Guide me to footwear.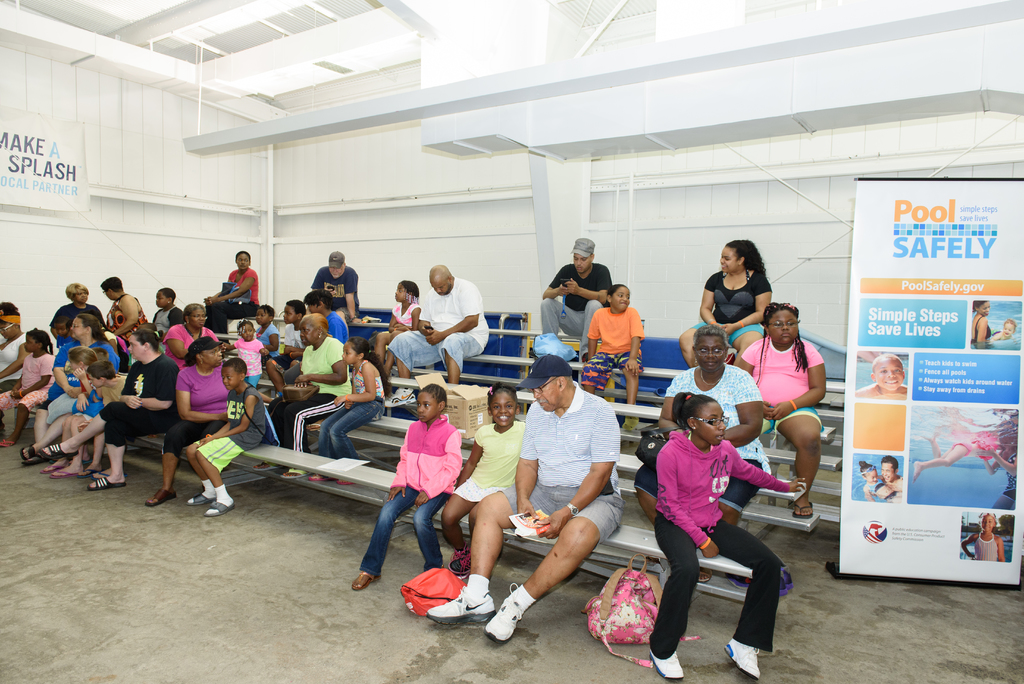
Guidance: {"left": 406, "top": 567, "right": 489, "bottom": 631}.
